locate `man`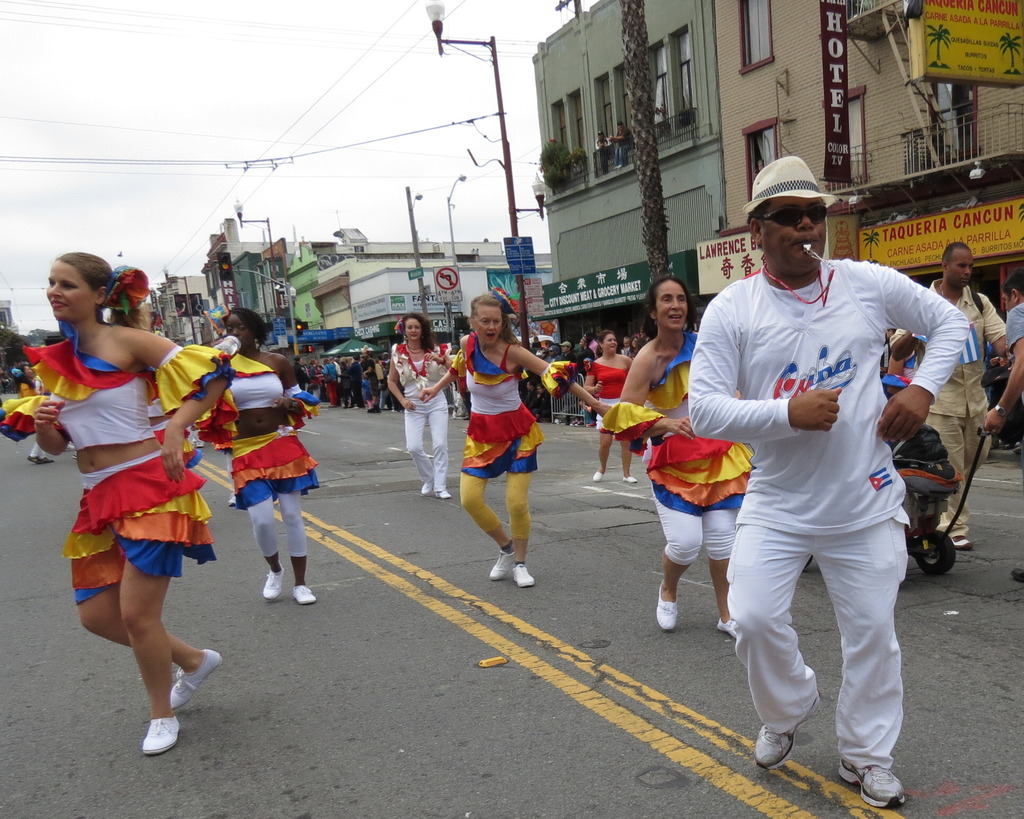
<region>448, 344, 463, 420</region>
